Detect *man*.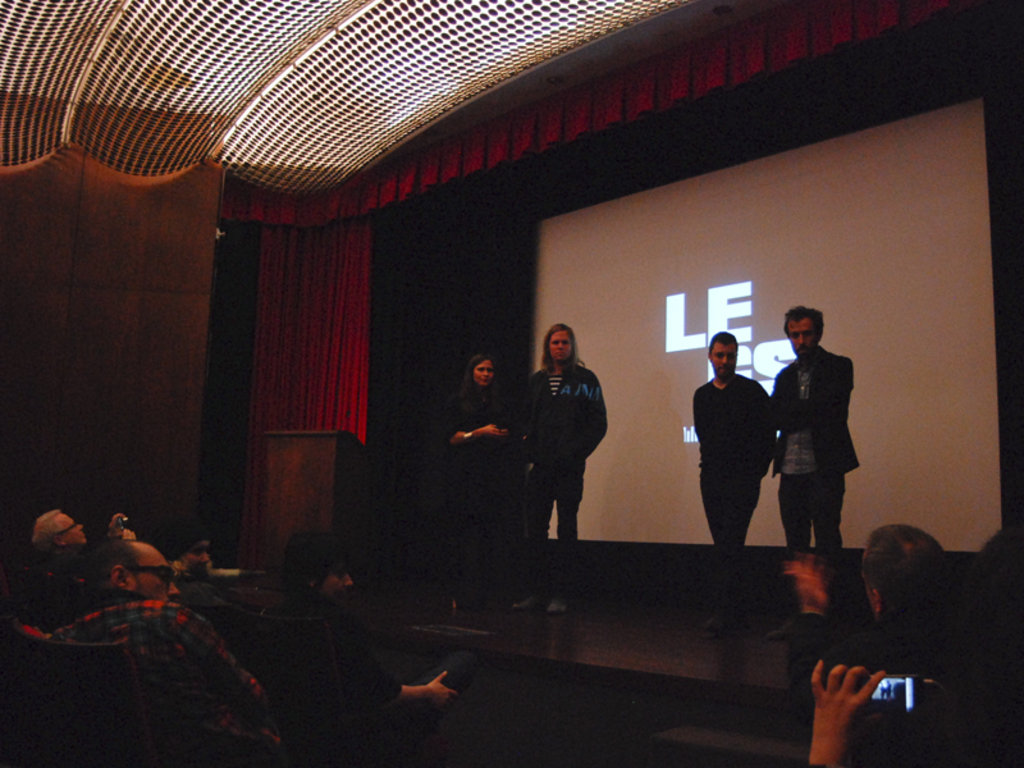
Detected at (left=765, top=305, right=856, bottom=659).
